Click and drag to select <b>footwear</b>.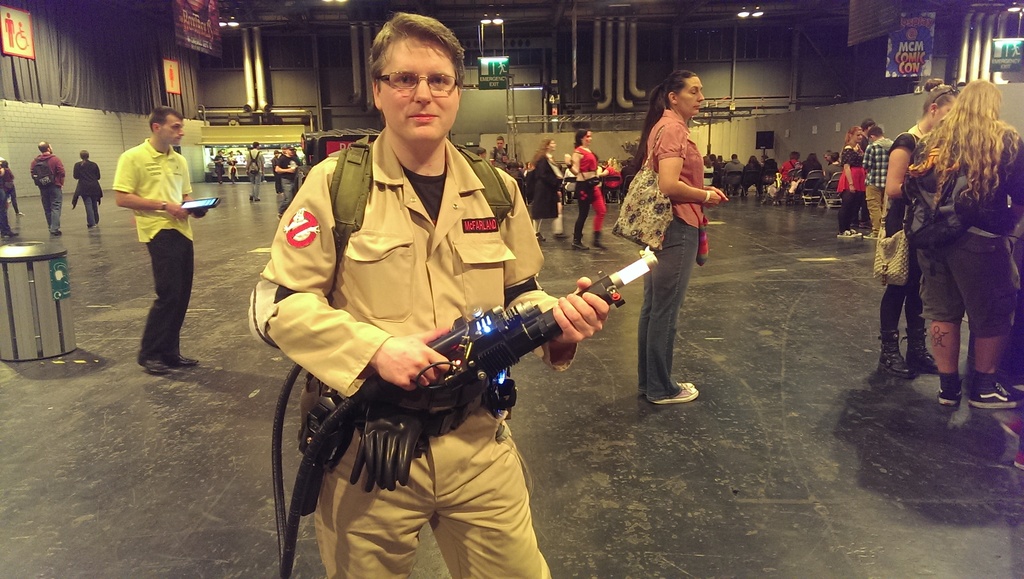
Selection: pyautogui.locateOnScreen(143, 361, 170, 371).
